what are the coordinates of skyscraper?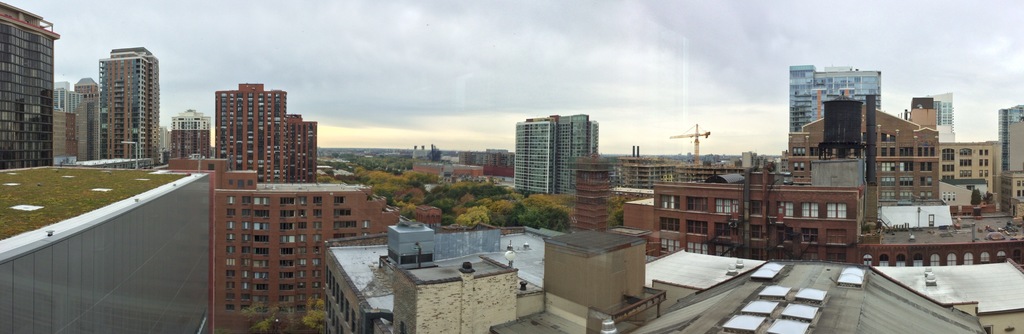
(left=218, top=79, right=321, bottom=184).
